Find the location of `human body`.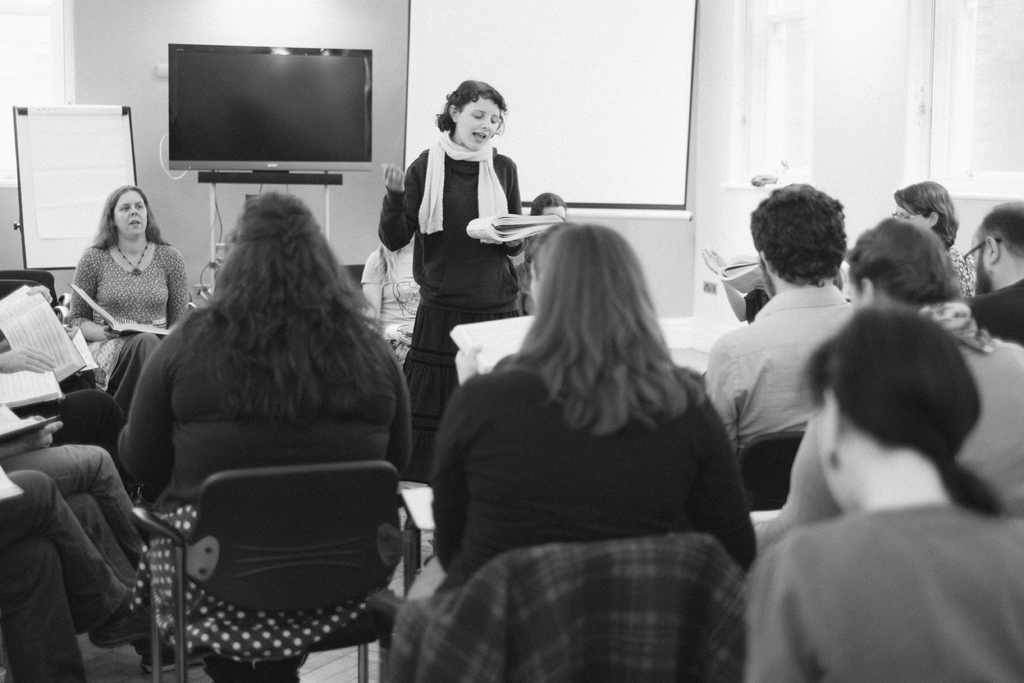
Location: box(426, 198, 753, 632).
